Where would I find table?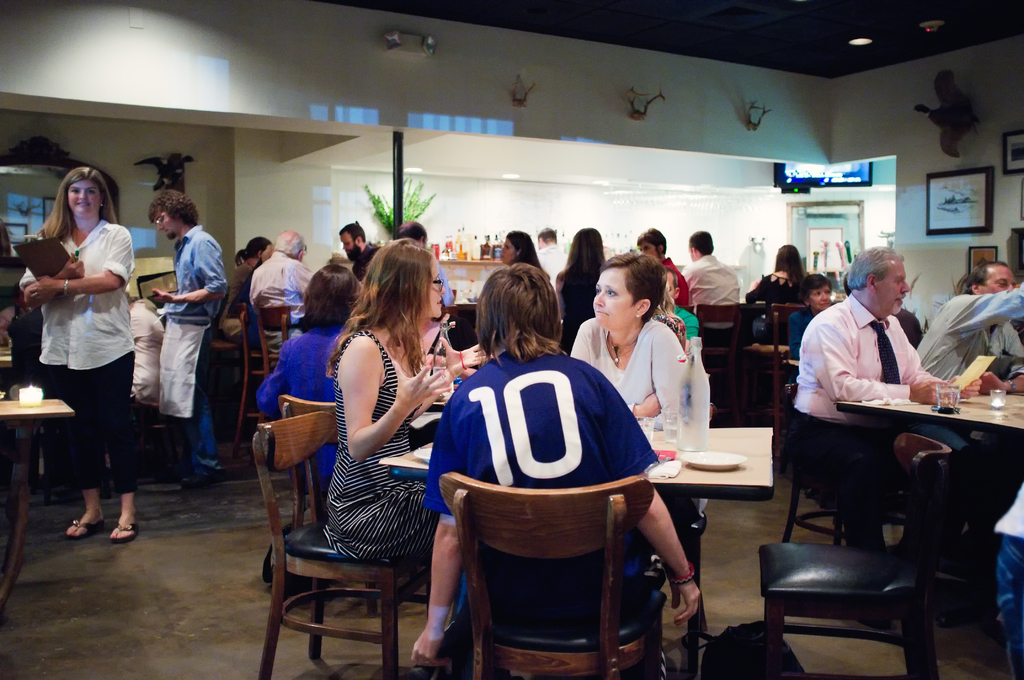
At bbox=(0, 388, 76, 607).
